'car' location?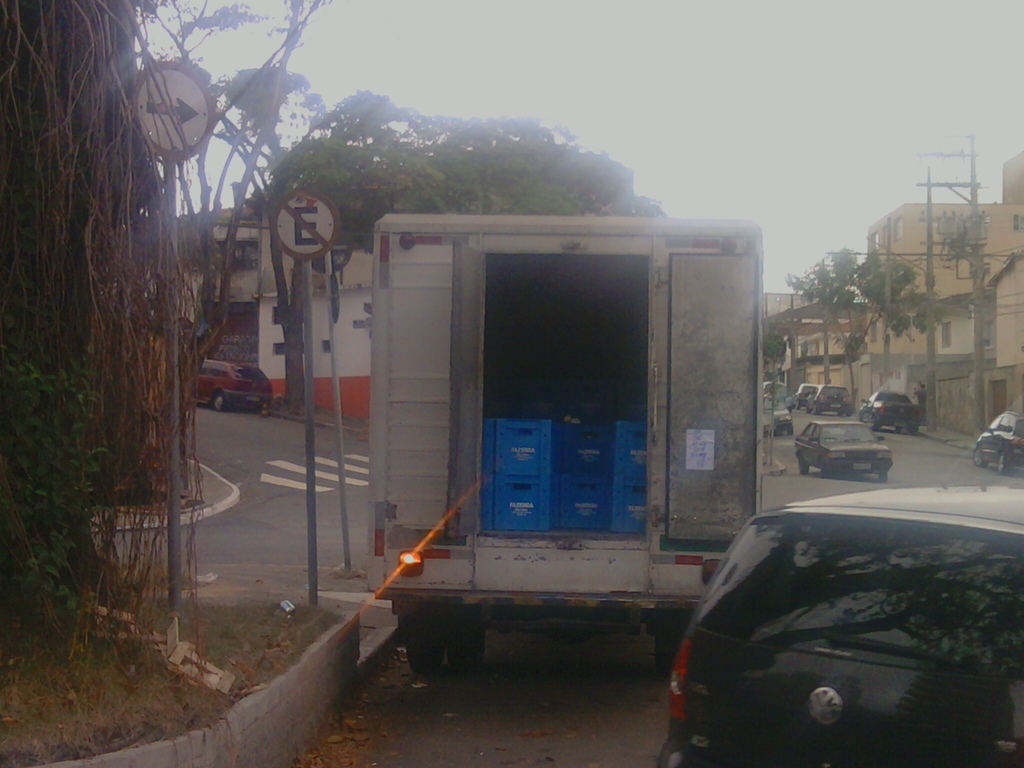
191:356:278:410
